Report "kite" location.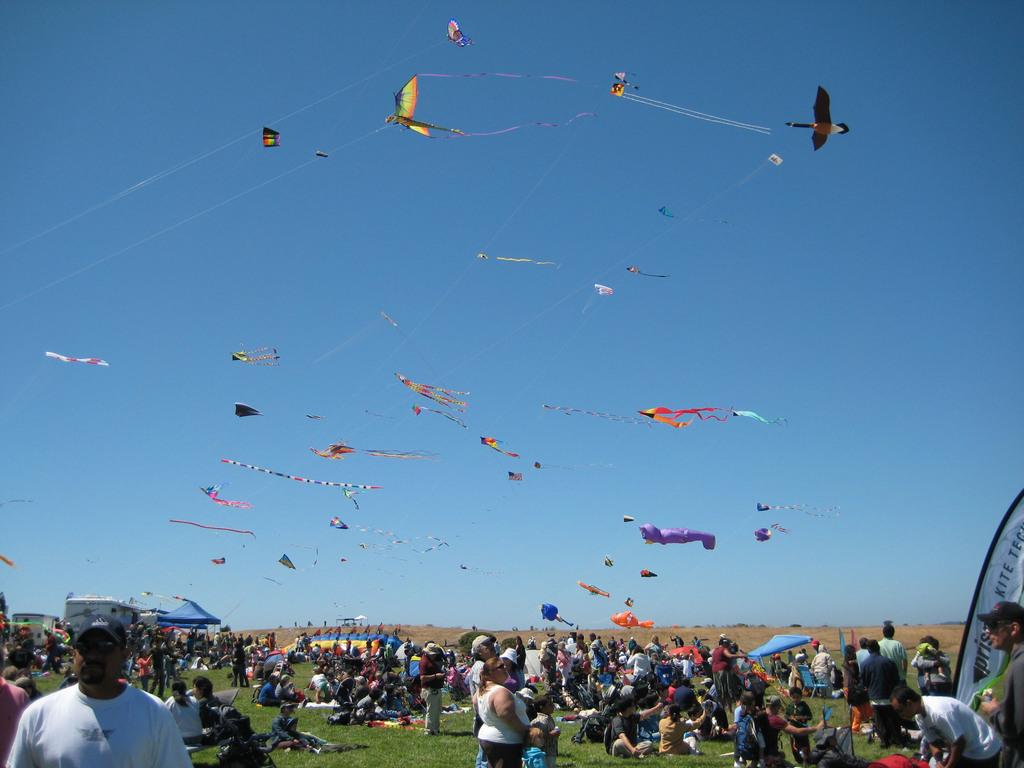
Report: l=330, t=514, r=351, b=529.
